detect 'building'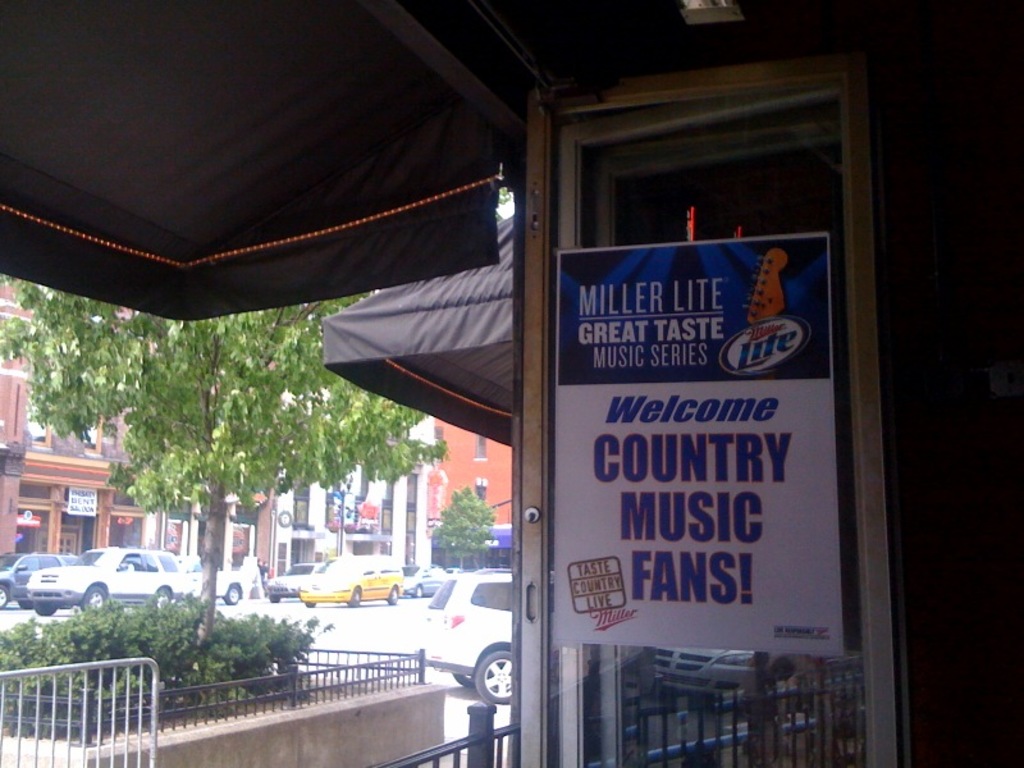
region(0, 0, 1023, 767)
